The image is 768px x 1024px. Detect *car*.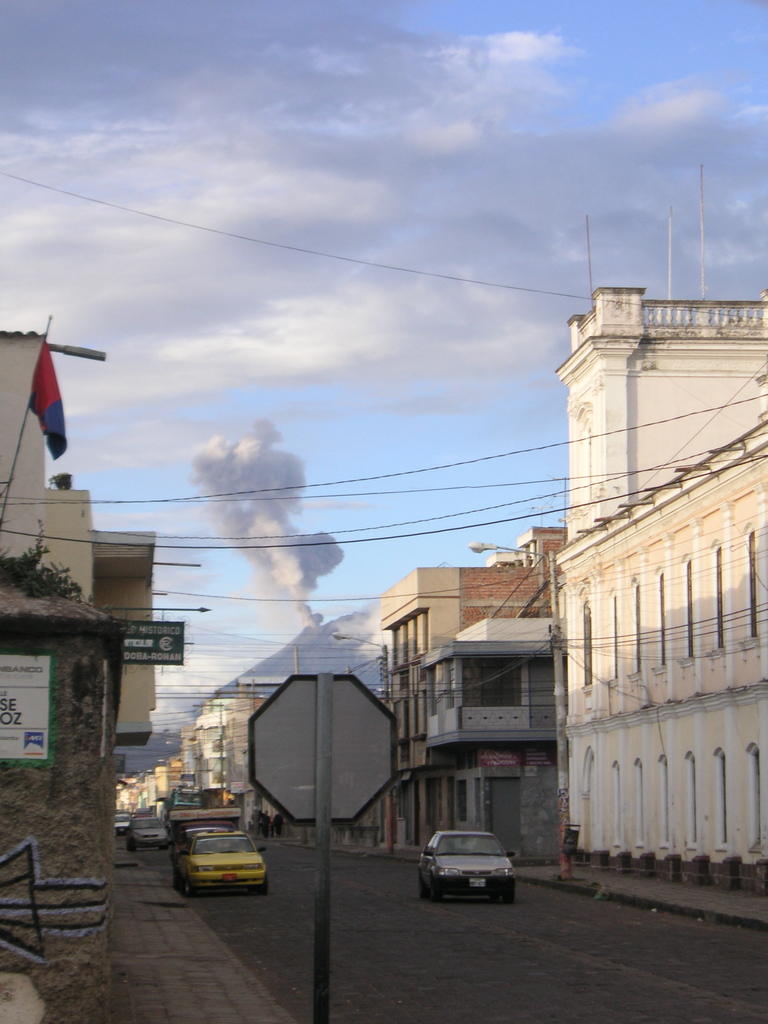
Detection: Rect(112, 814, 130, 838).
